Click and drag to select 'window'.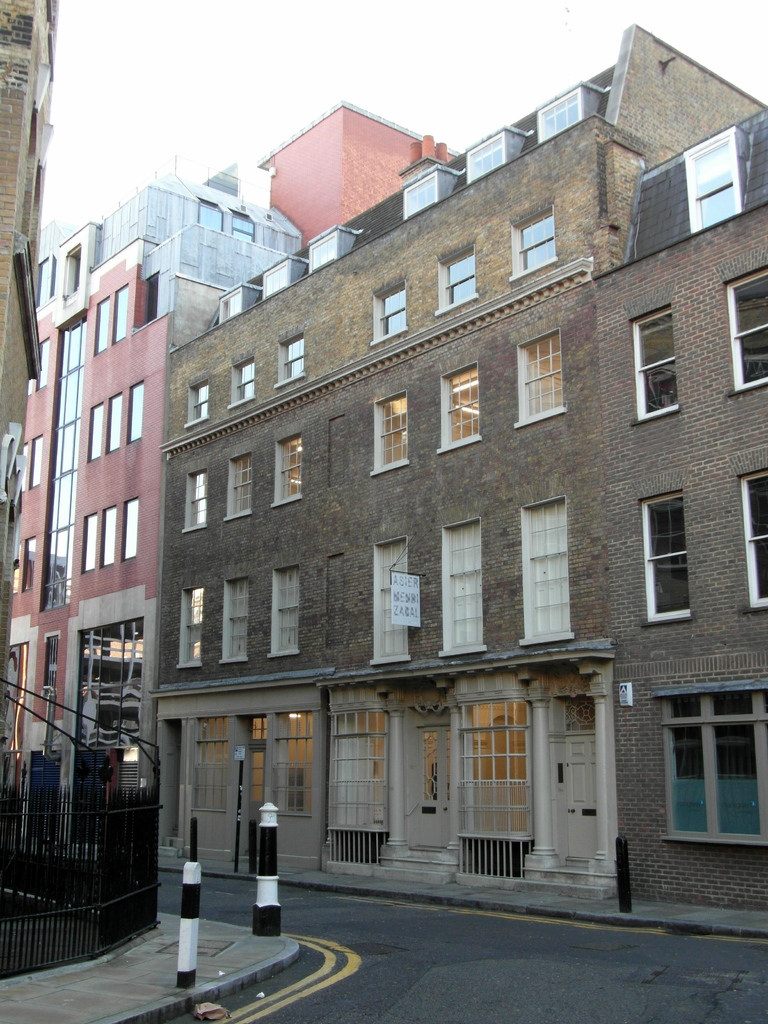
Selection: rect(184, 374, 211, 427).
